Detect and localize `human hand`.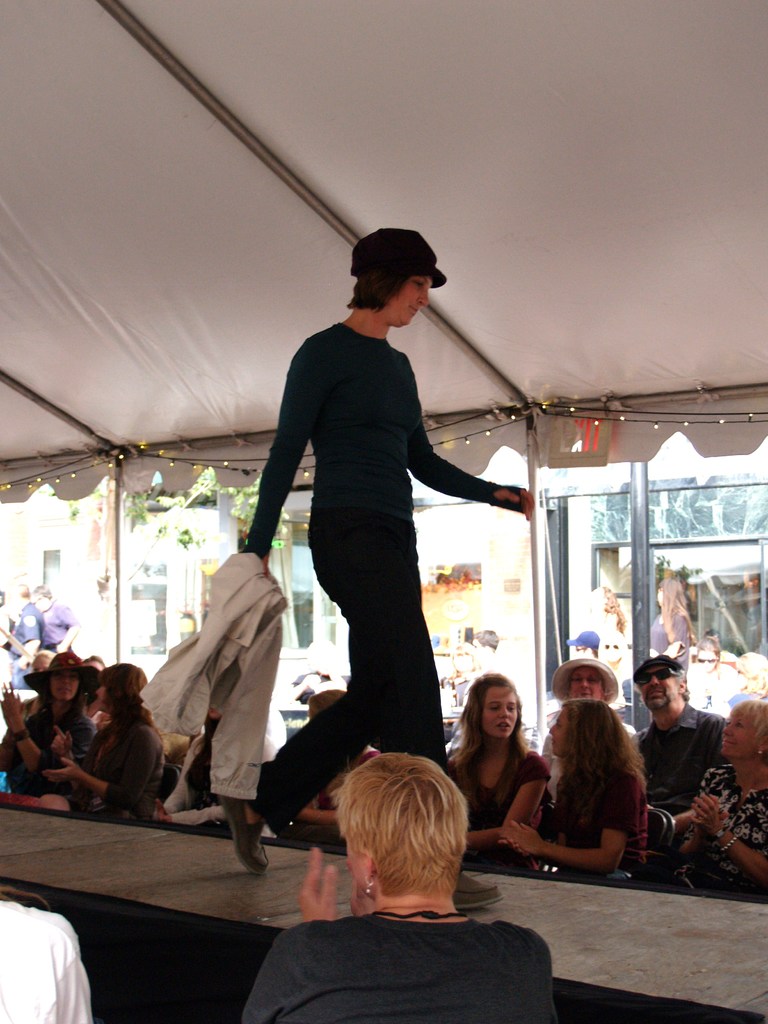
Localized at (298,842,336,927).
